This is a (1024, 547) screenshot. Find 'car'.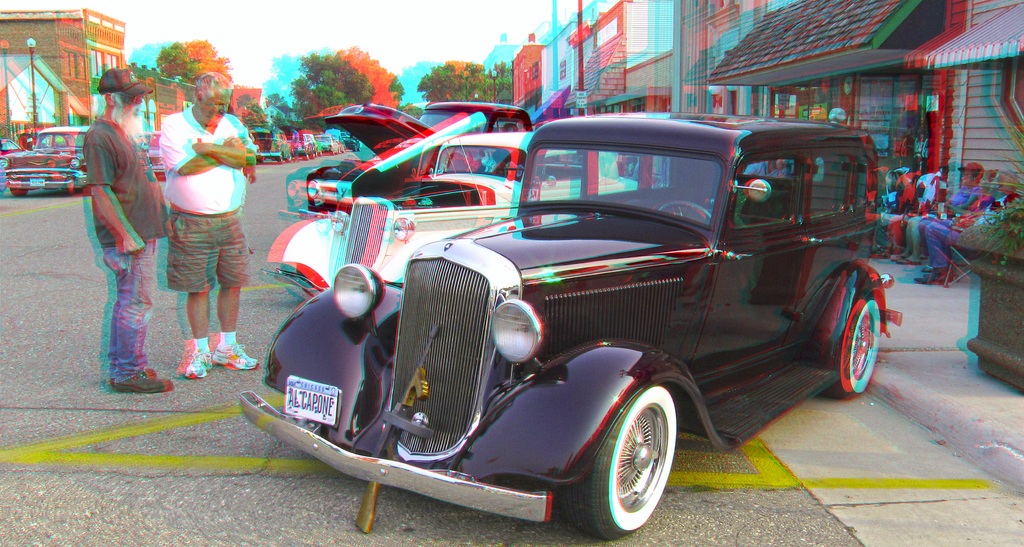
Bounding box: (292, 132, 319, 157).
